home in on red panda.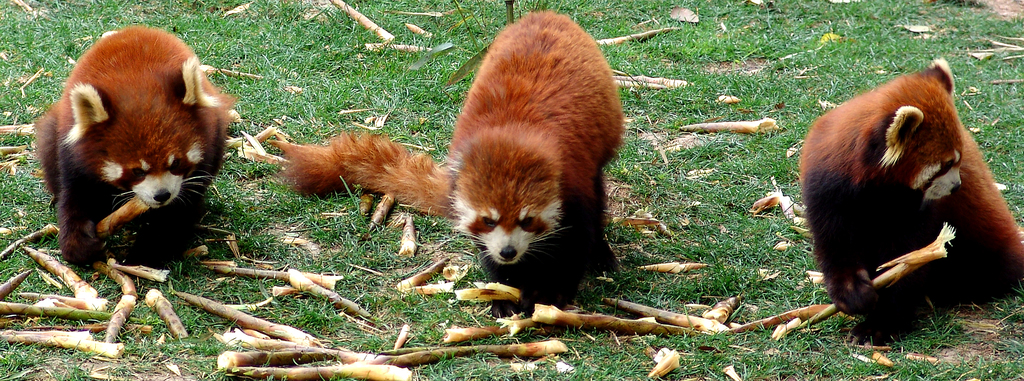
Homed in at bbox=(276, 10, 622, 317).
